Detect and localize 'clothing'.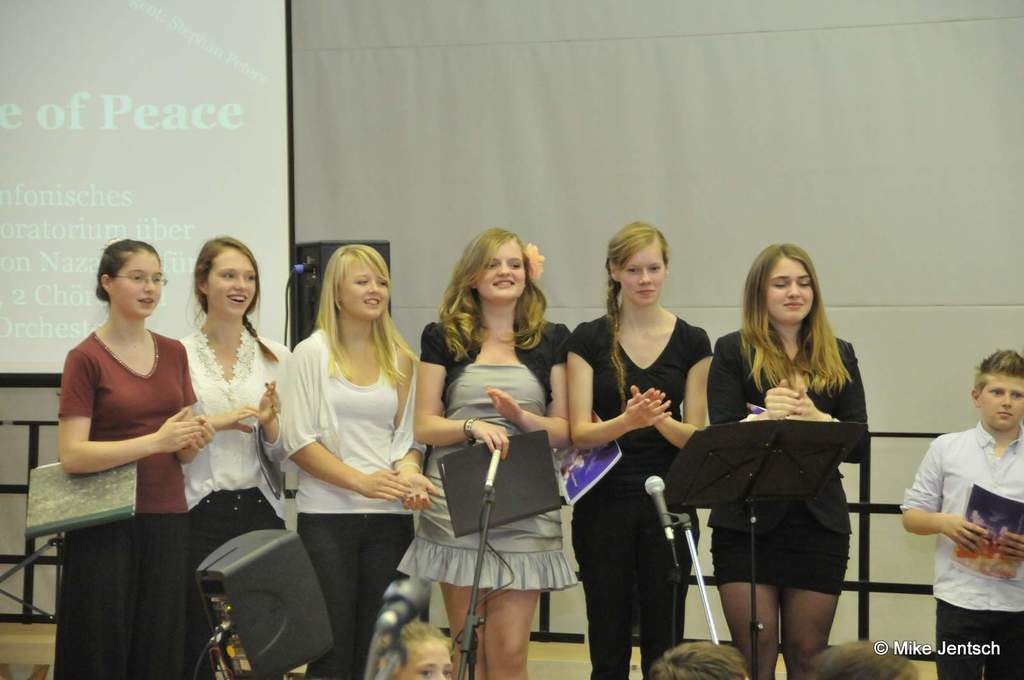
Localized at crop(276, 322, 431, 679).
